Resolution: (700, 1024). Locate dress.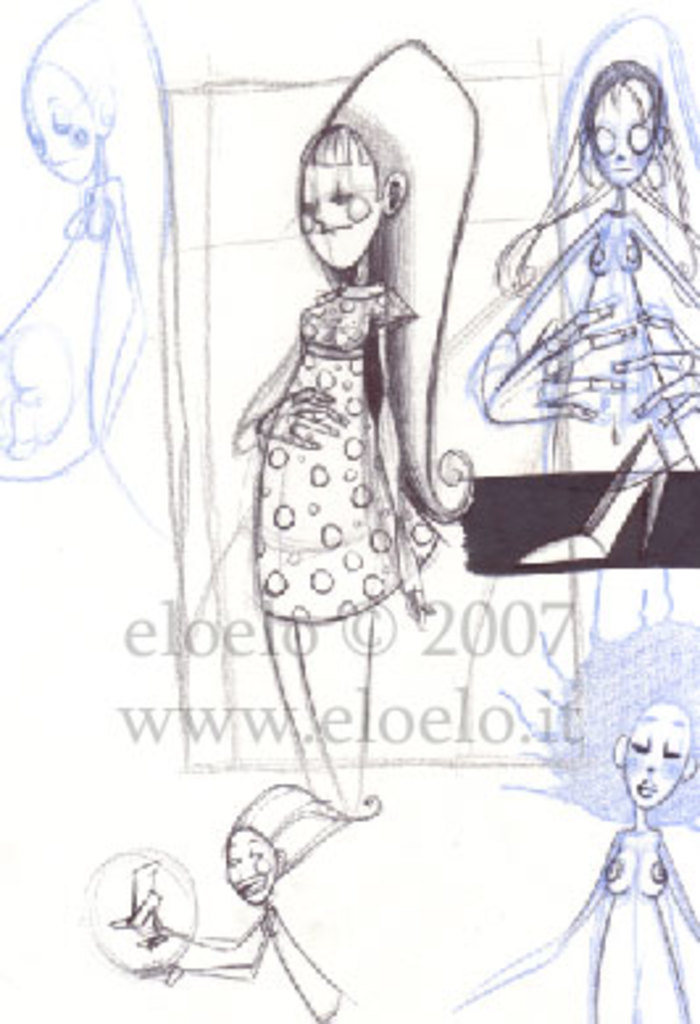
579:837:697:1021.
